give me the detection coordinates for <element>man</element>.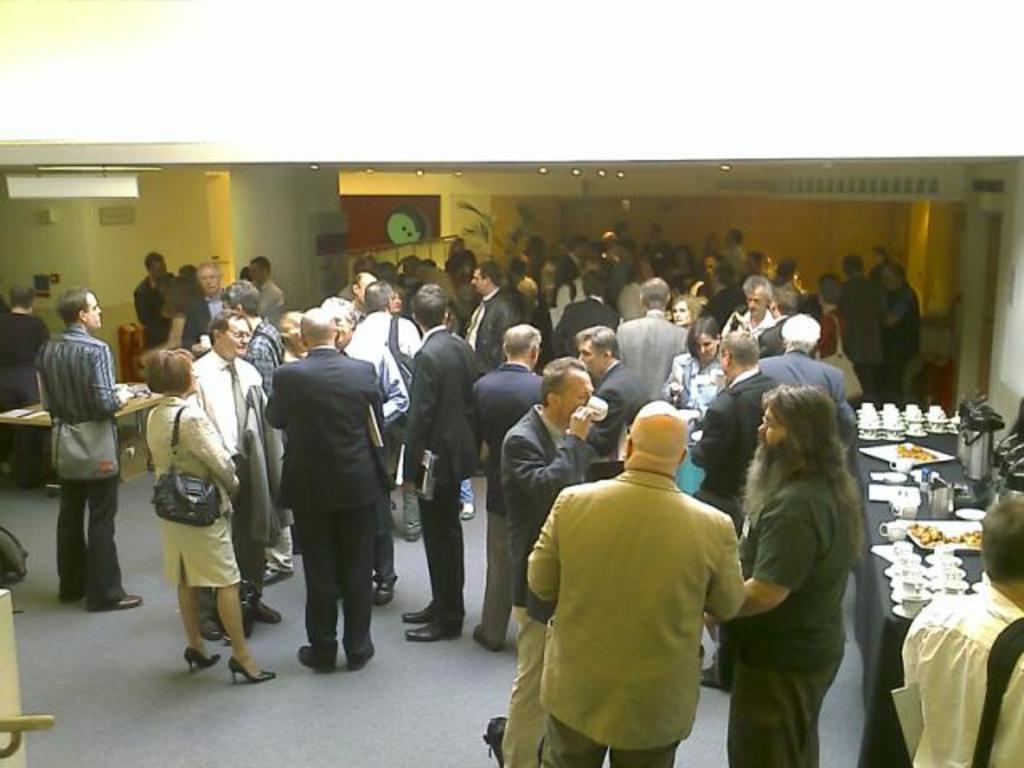
<bbox>469, 323, 563, 653</bbox>.
